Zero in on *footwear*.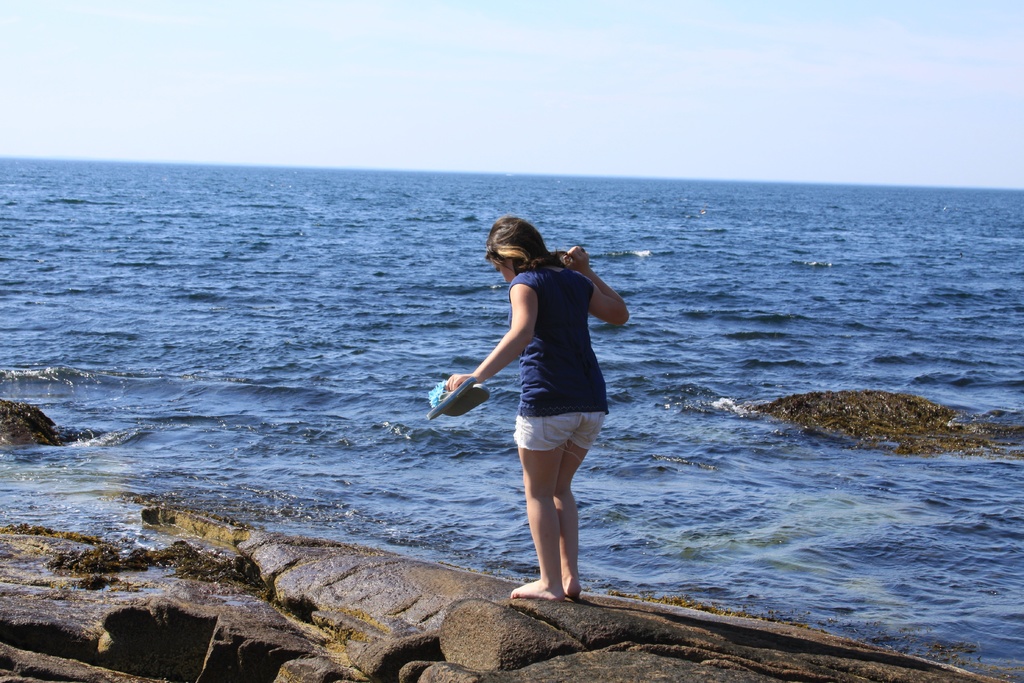
Zeroed in: l=428, t=381, r=475, b=419.
